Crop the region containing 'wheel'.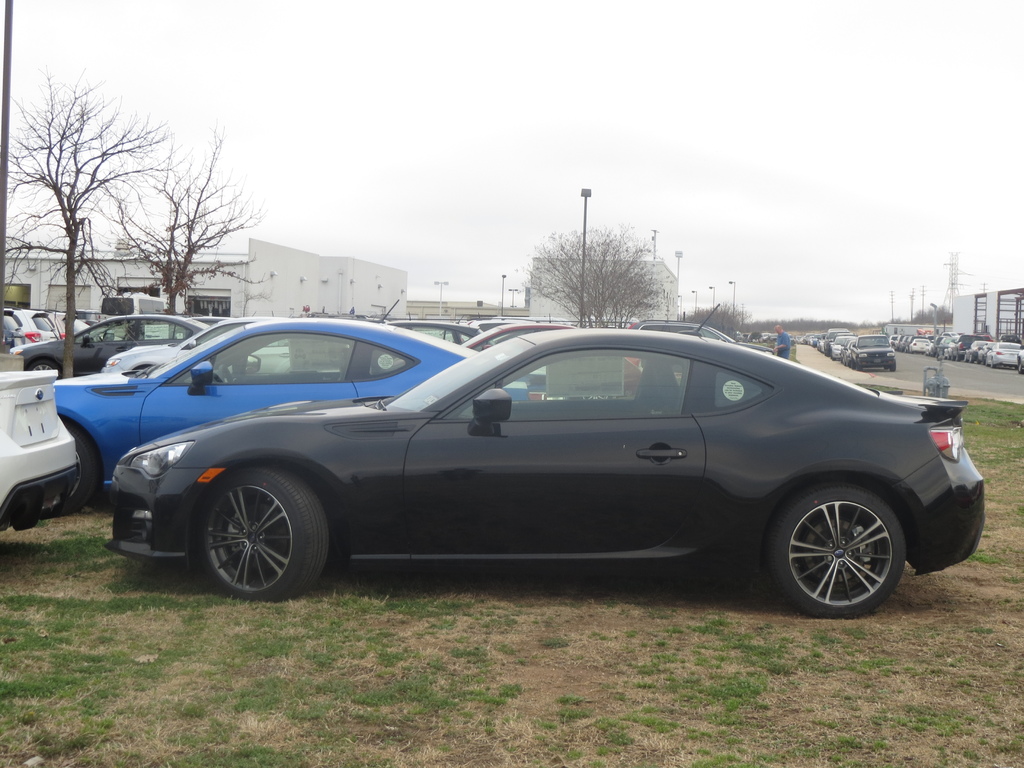
Crop region: locate(176, 473, 323, 591).
